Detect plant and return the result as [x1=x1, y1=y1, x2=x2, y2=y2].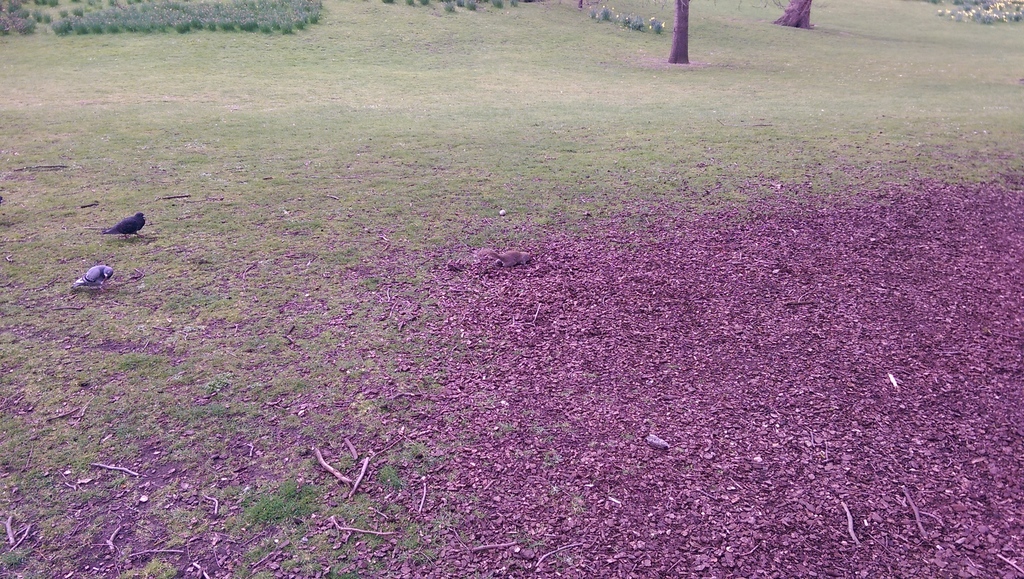
[x1=589, y1=3, x2=598, y2=21].
